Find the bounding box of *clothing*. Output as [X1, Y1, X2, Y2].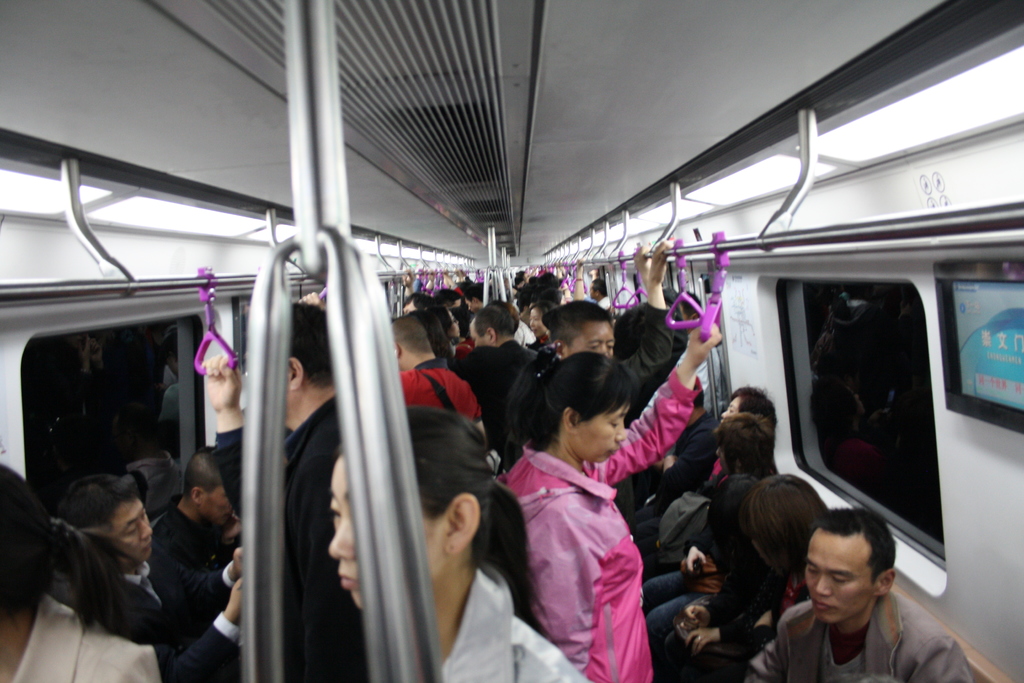
[78, 532, 237, 678].
